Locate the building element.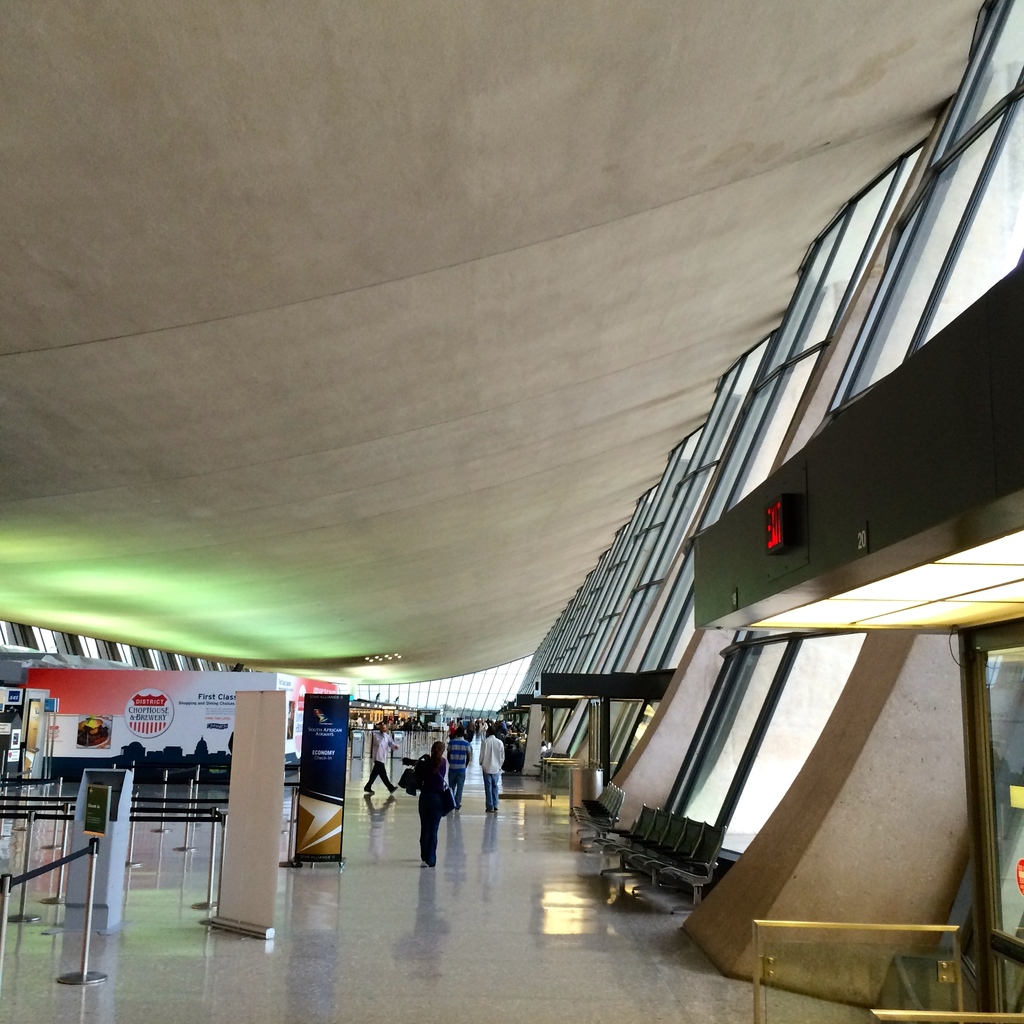
Element bbox: detection(0, 0, 1023, 1023).
